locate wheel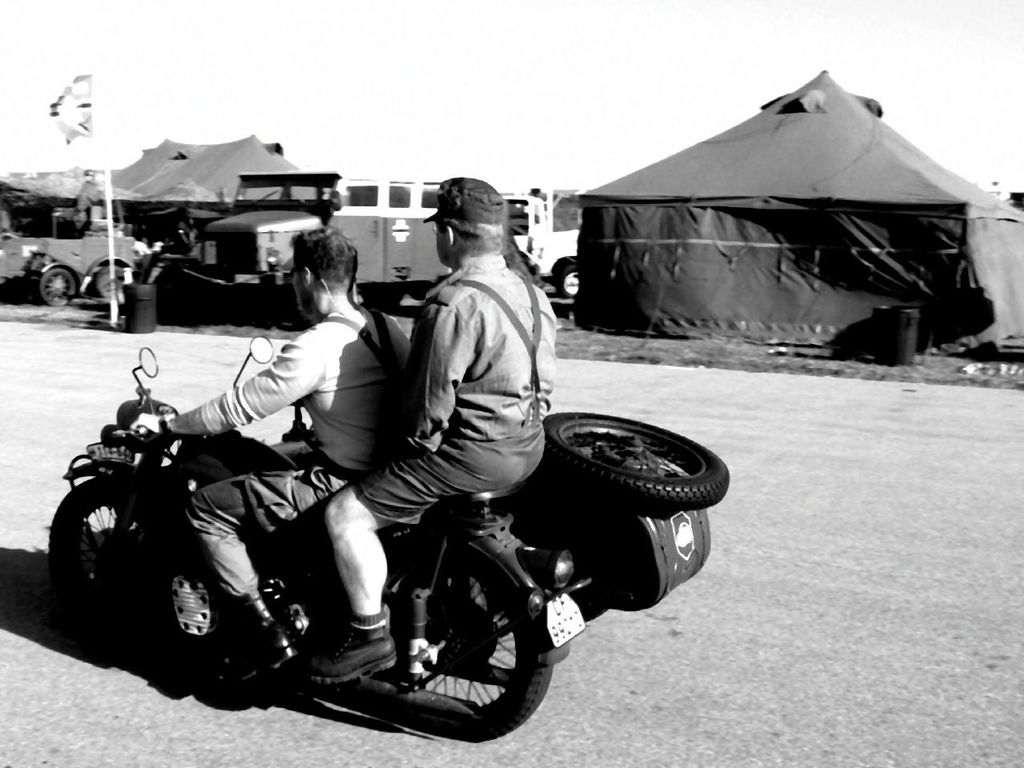
[388,538,552,744]
